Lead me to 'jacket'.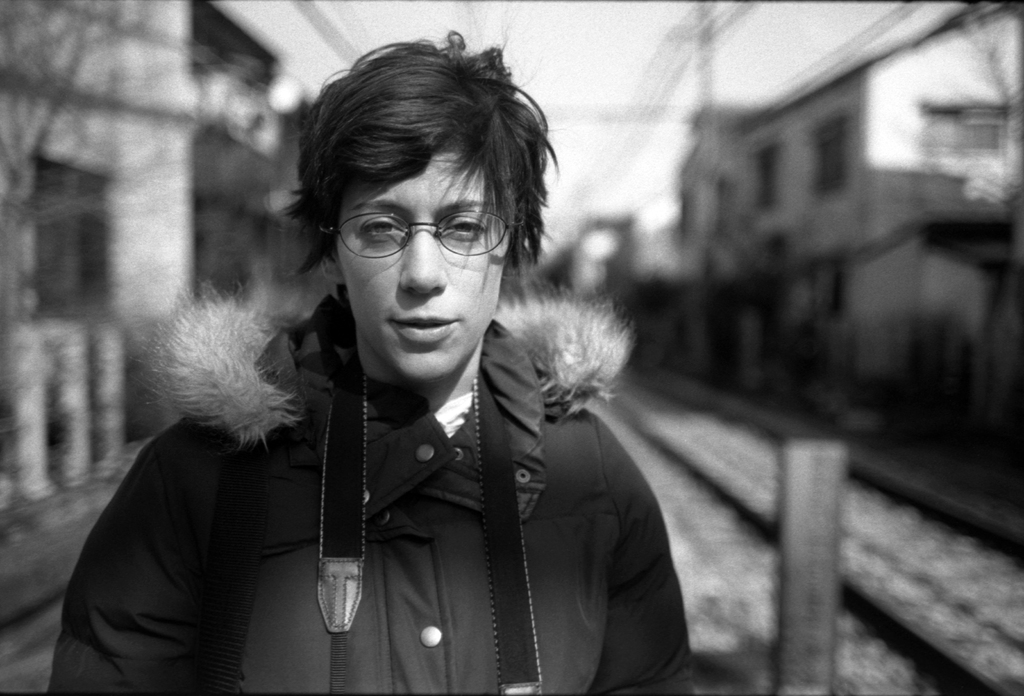
Lead to BBox(110, 199, 673, 695).
